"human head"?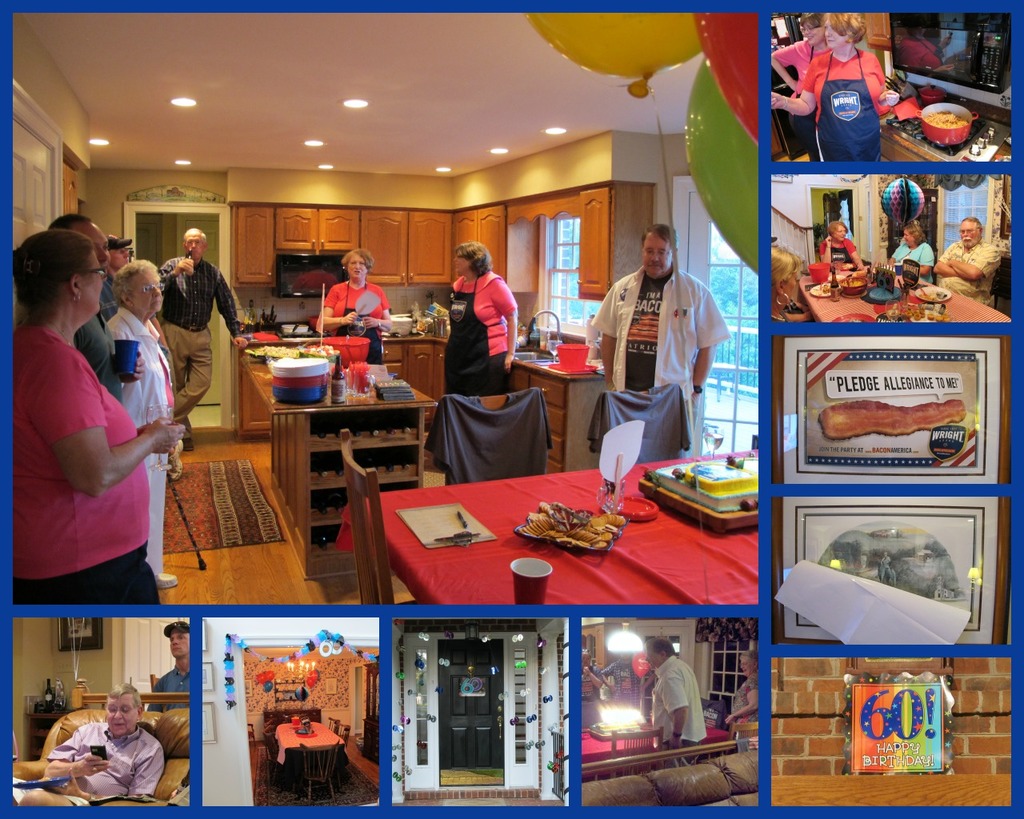
<region>106, 234, 129, 270</region>
